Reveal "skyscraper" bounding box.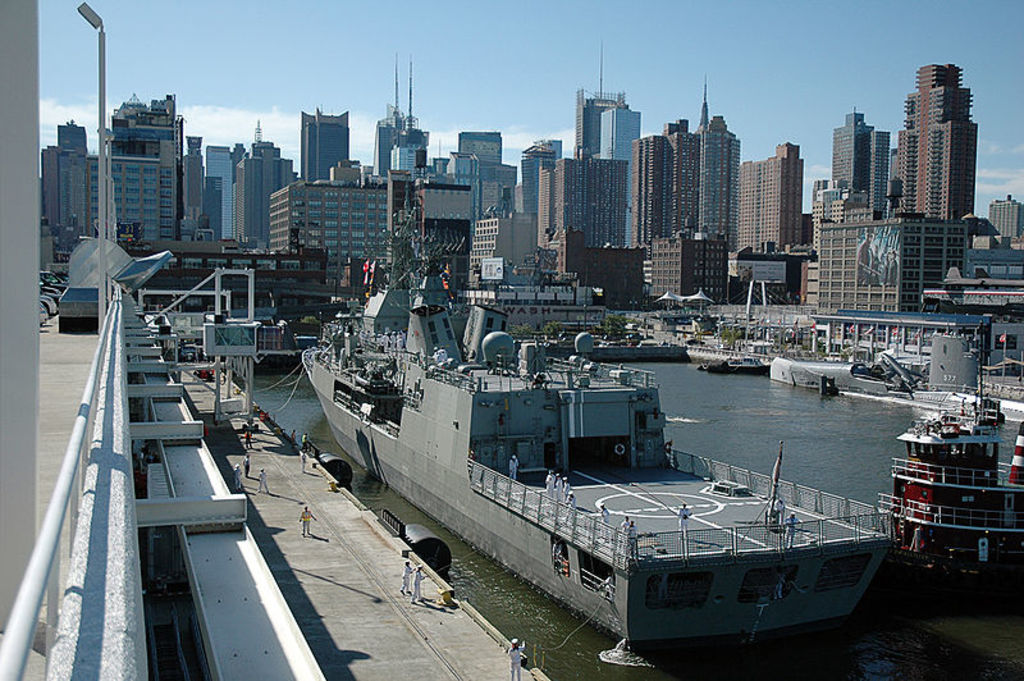
Revealed: {"x1": 453, "y1": 127, "x2": 516, "y2": 218}.
